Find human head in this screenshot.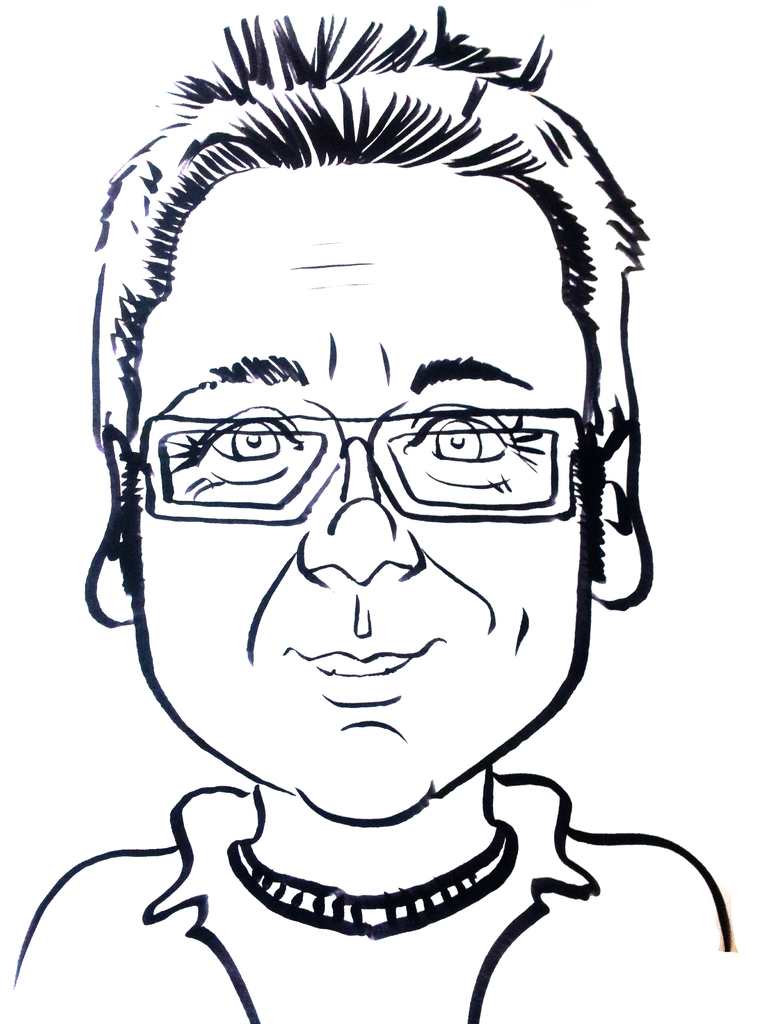
The bounding box for human head is rect(83, 5, 653, 856).
